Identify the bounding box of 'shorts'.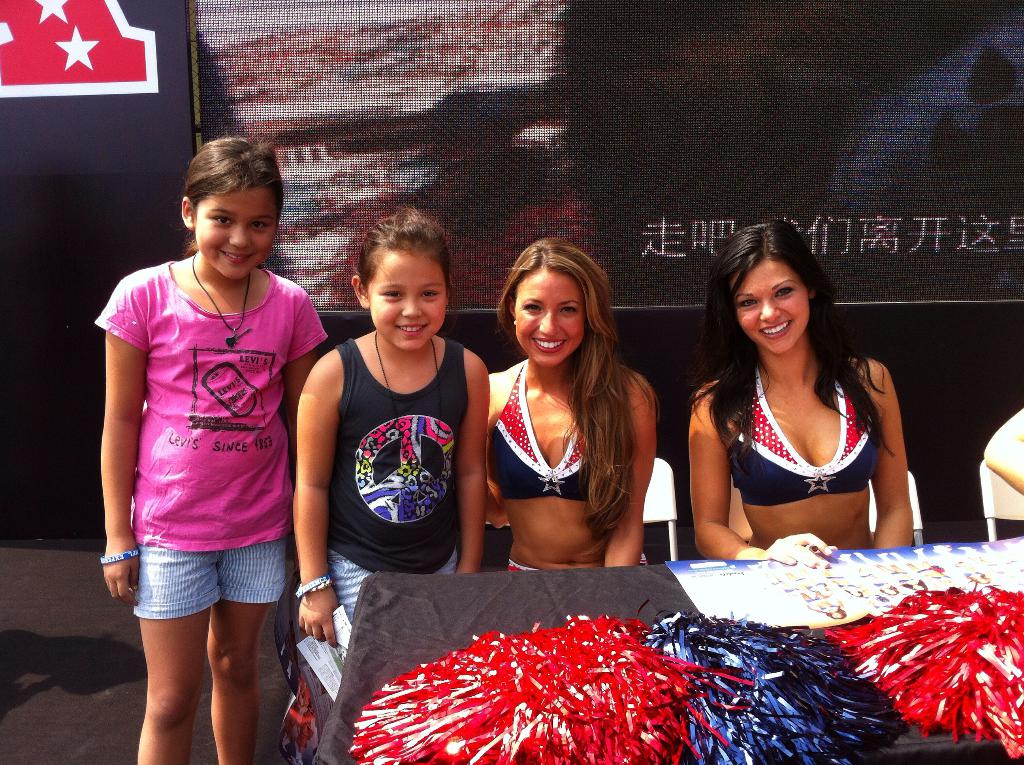
<bbox>335, 552, 466, 629</bbox>.
